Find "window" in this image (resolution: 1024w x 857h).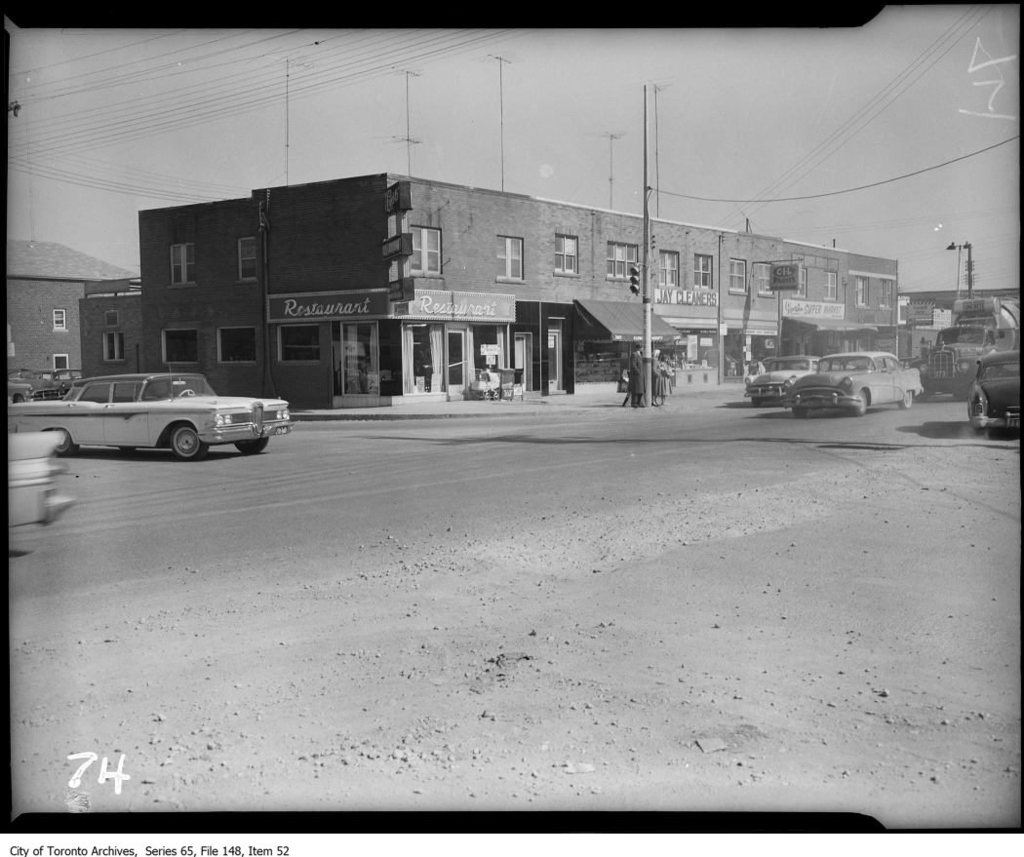
851/274/873/311.
